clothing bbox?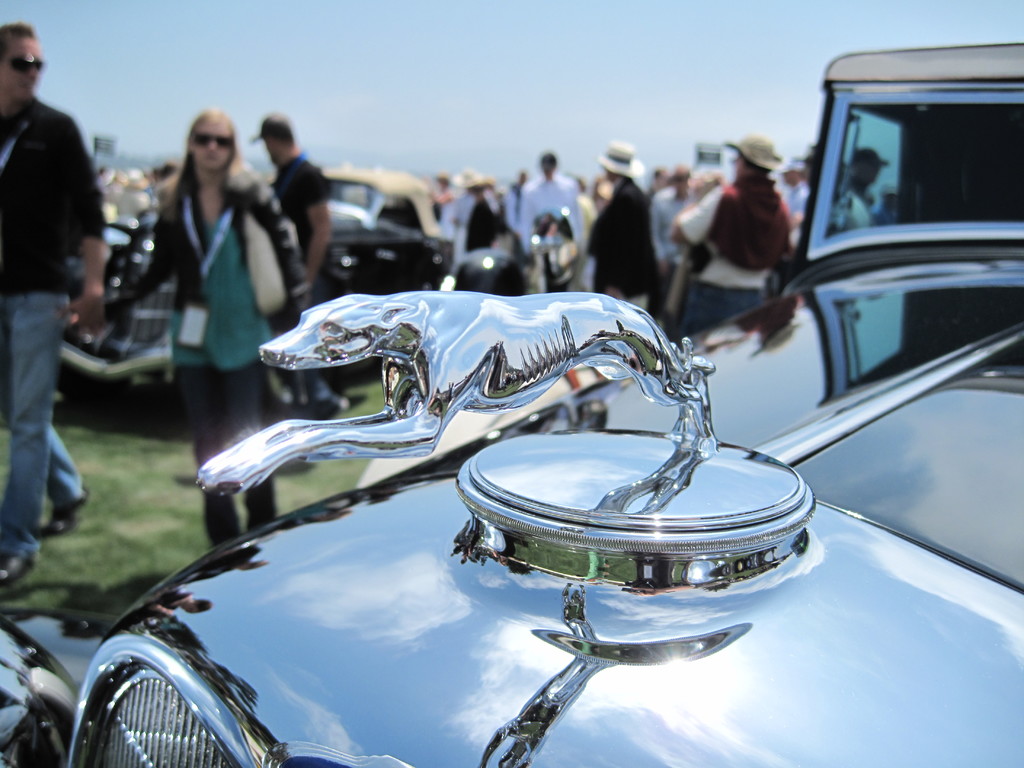
[428,190,465,230]
